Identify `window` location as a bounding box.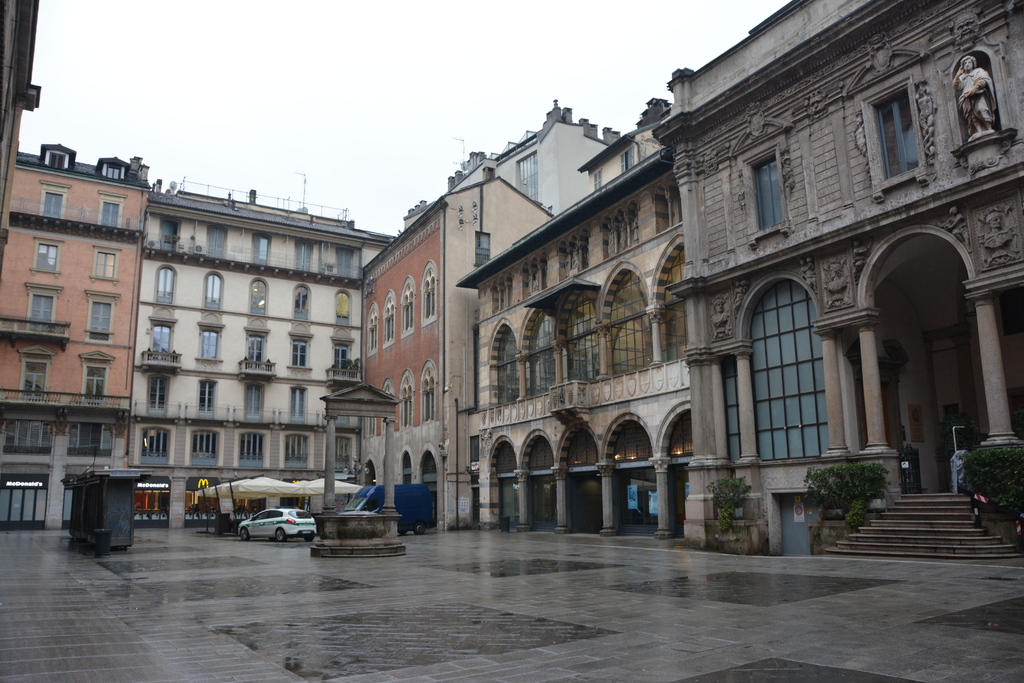
<bbox>205, 227, 224, 259</bbox>.
